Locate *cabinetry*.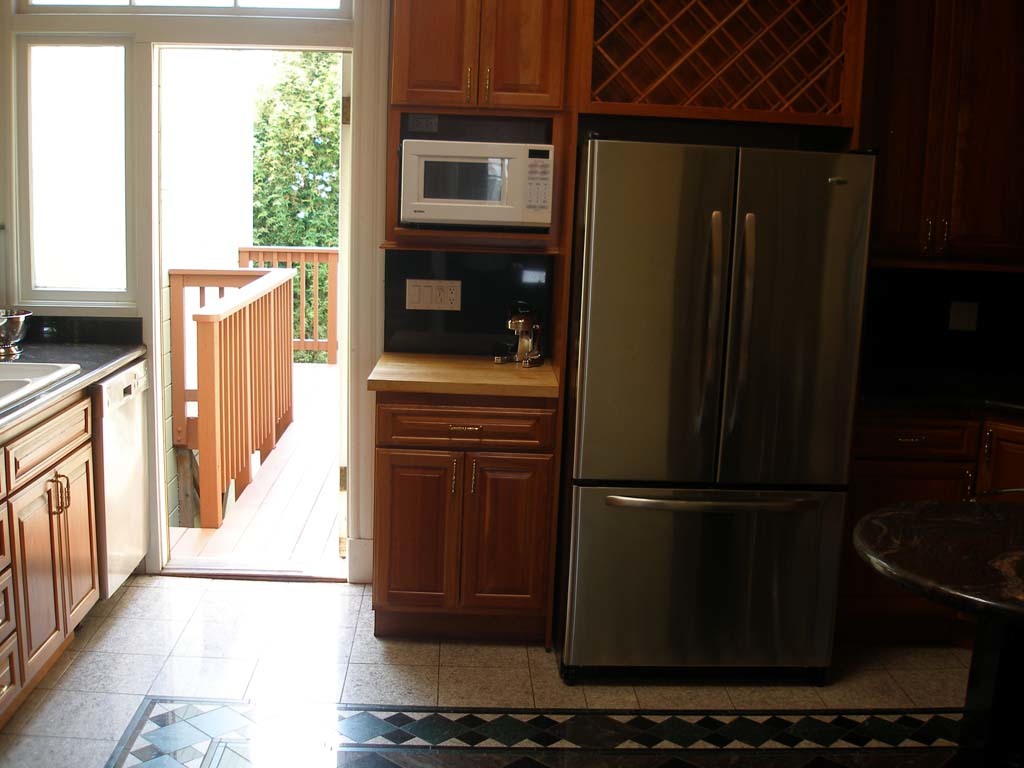
Bounding box: box=[370, 392, 554, 637].
